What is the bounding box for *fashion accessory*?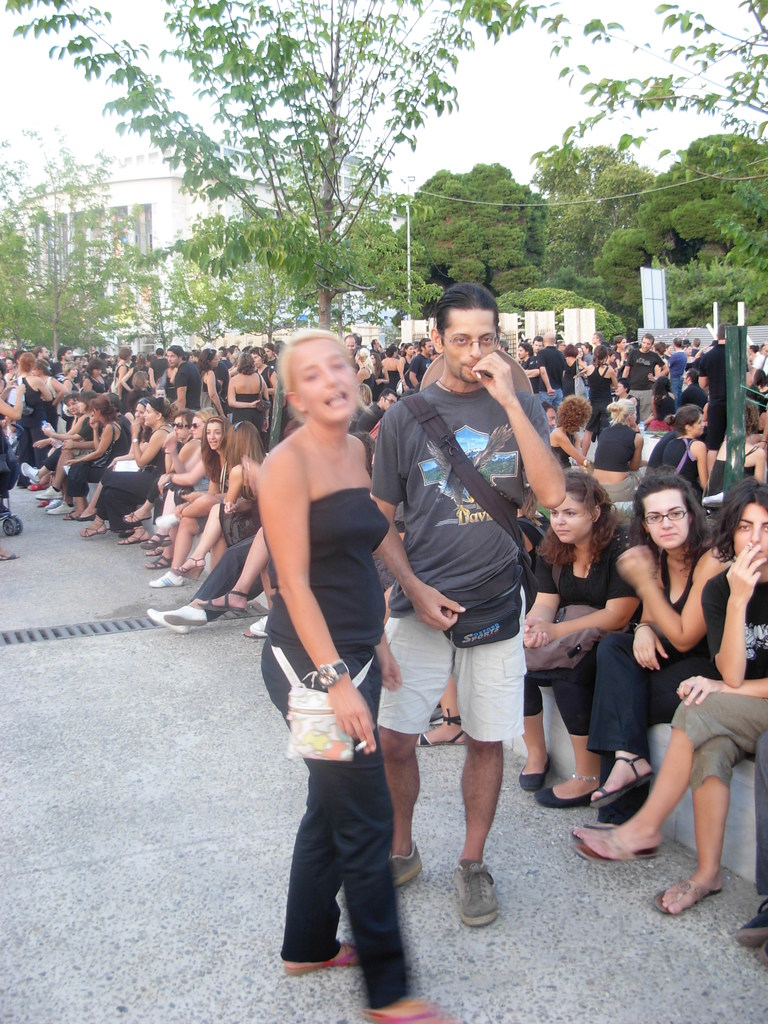
l=534, t=786, r=593, b=807.
